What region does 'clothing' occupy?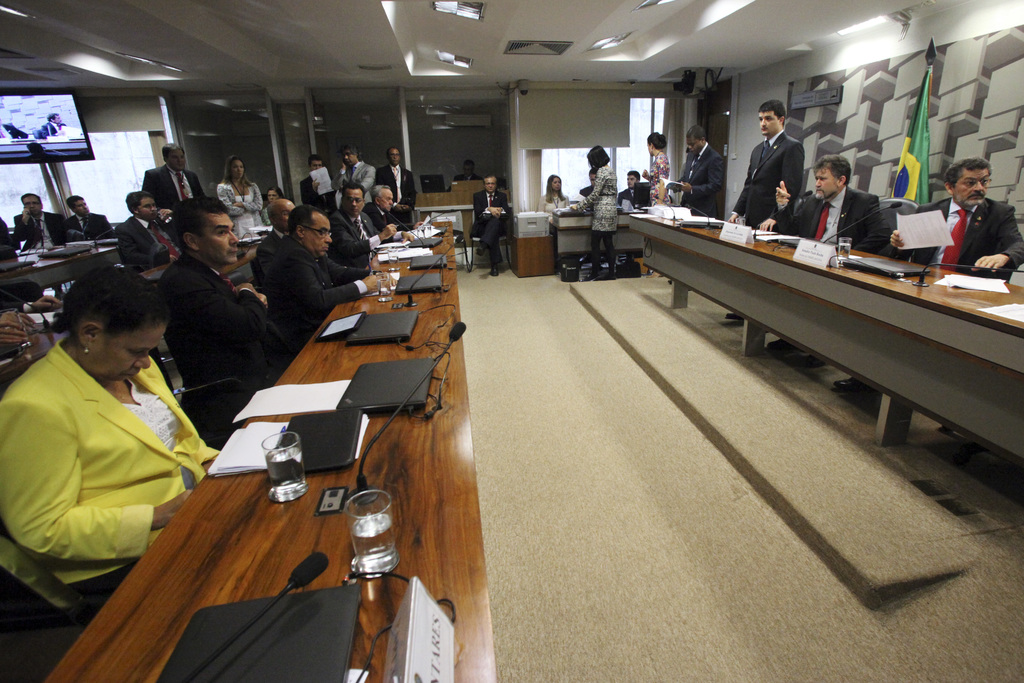
bbox=[10, 319, 208, 591].
